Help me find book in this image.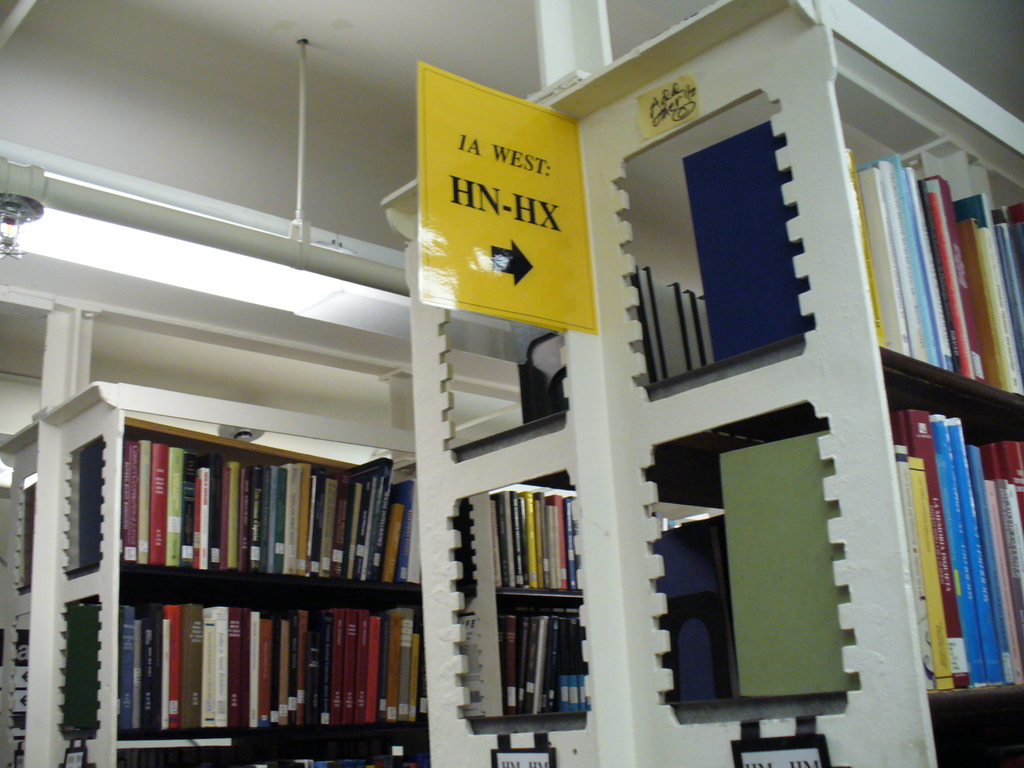
Found it: 486 749 562 767.
